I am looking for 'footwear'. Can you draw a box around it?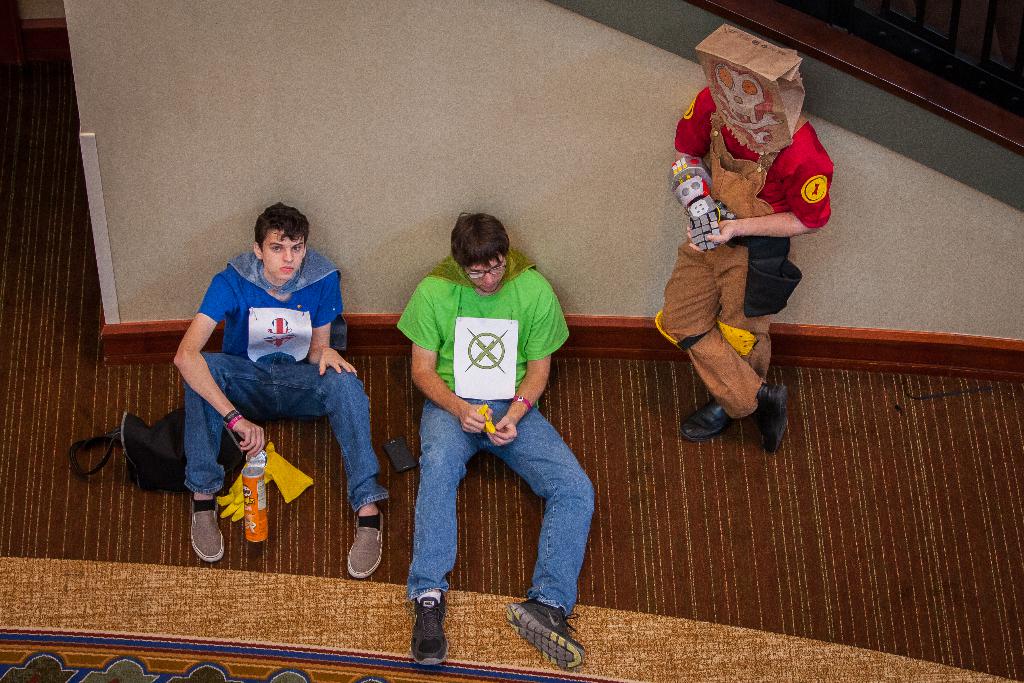
Sure, the bounding box is 406, 593, 445, 667.
